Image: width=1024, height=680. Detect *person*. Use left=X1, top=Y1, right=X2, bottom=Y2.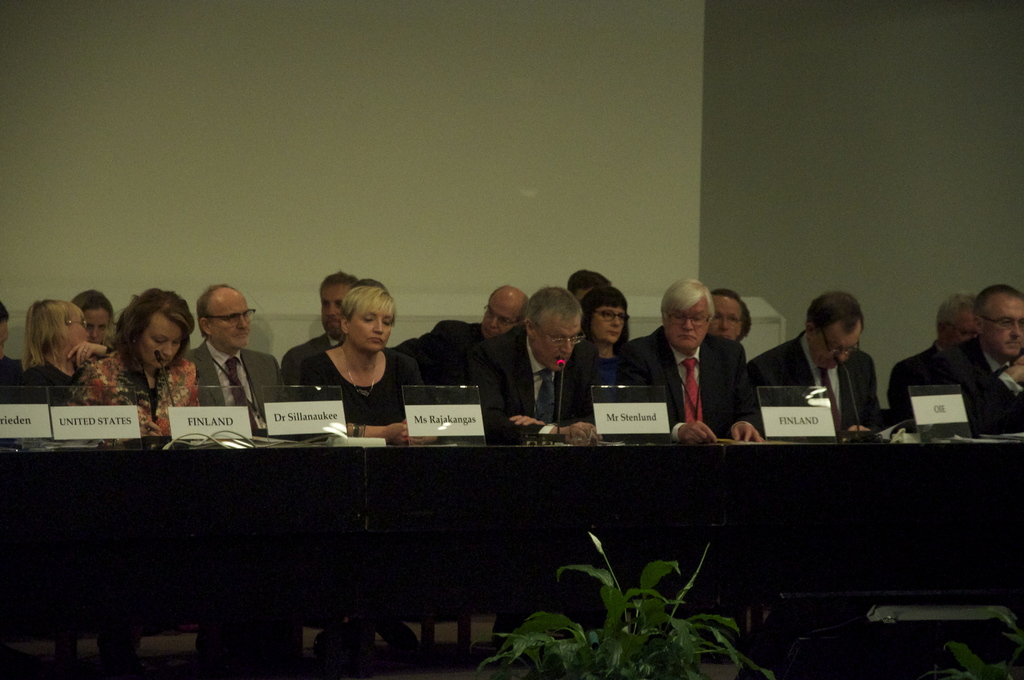
left=72, top=279, right=127, bottom=366.
